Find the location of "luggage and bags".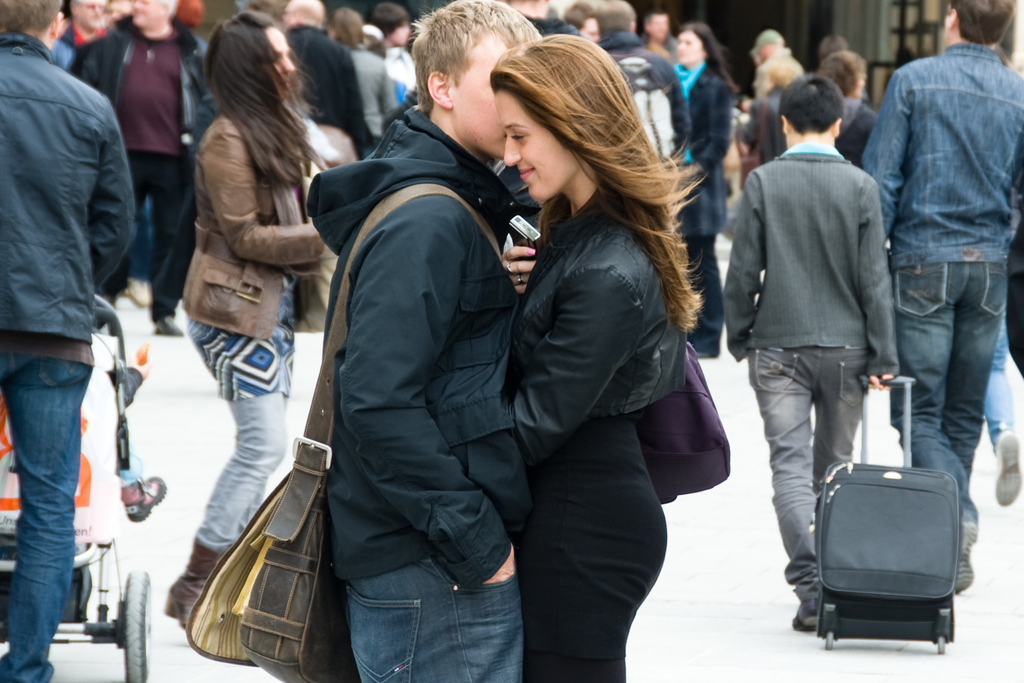
Location: region(811, 371, 961, 652).
